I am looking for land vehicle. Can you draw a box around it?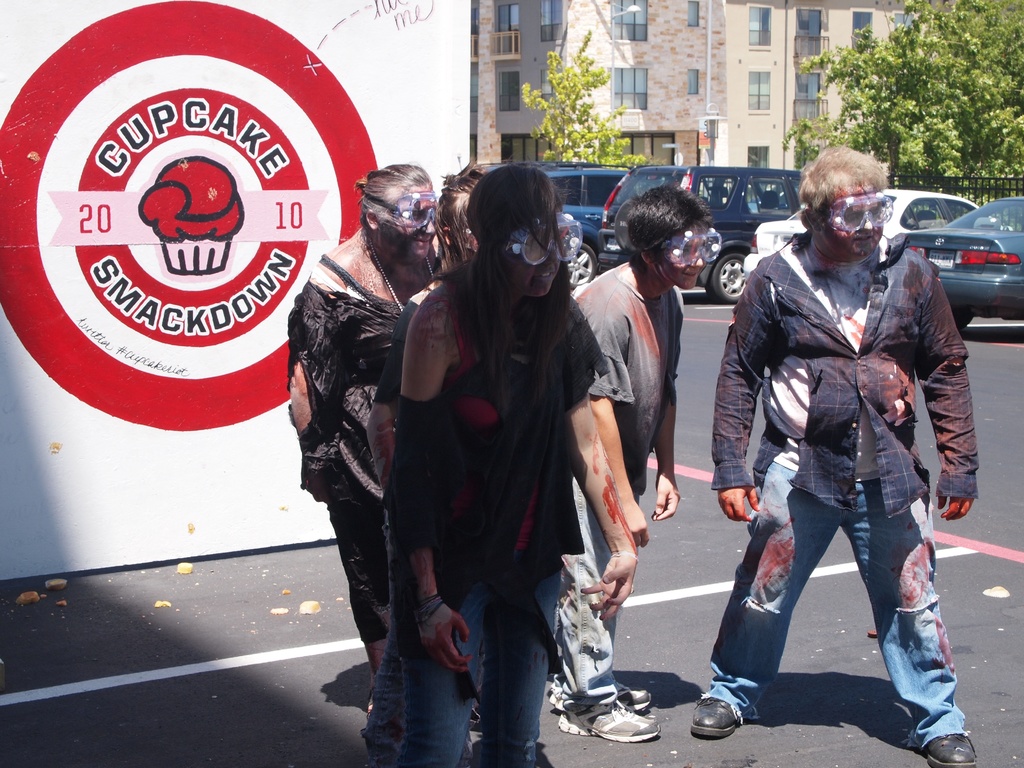
Sure, the bounding box is select_region(741, 185, 1012, 282).
